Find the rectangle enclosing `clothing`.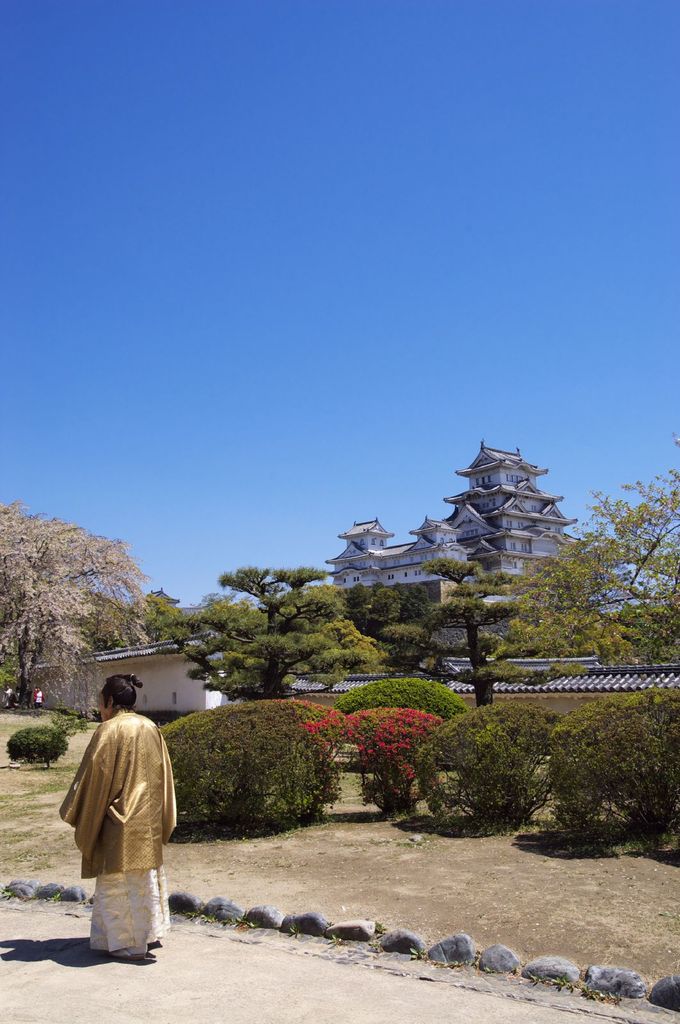
[8, 691, 19, 707].
